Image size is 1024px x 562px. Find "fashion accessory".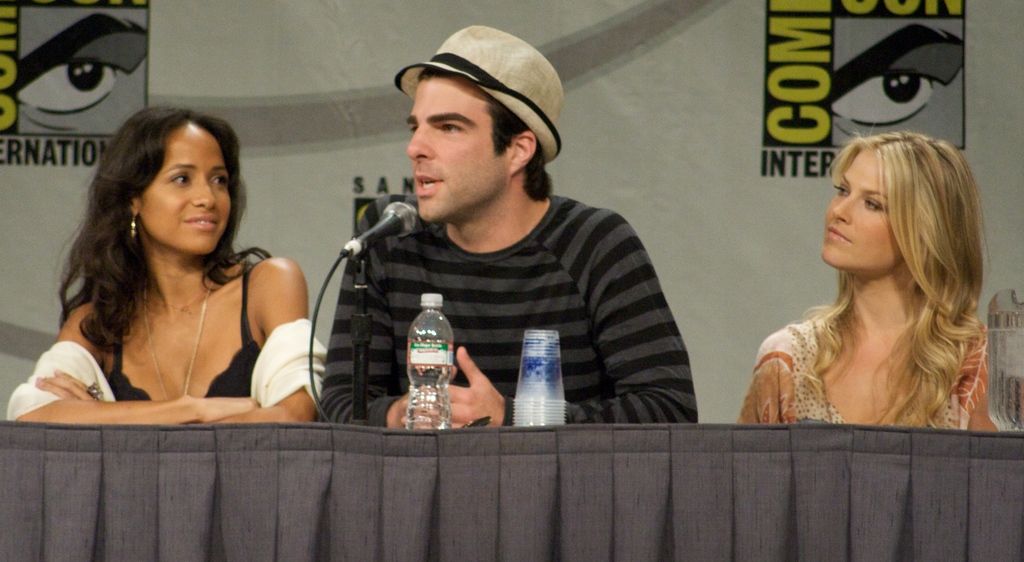
bbox=[127, 210, 138, 242].
